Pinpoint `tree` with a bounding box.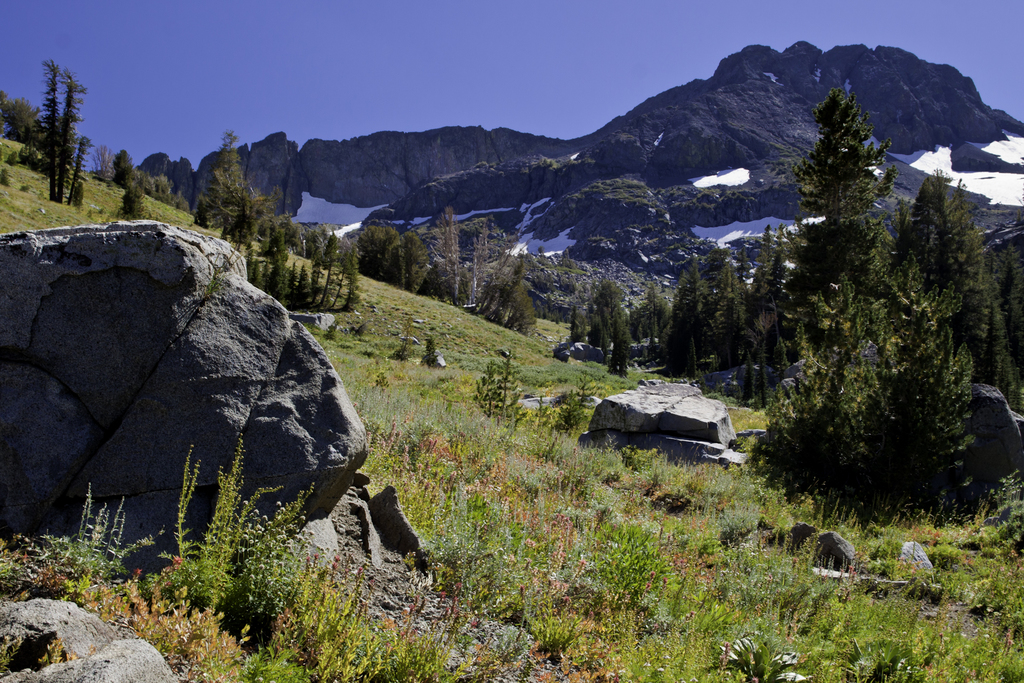
(left=742, top=226, right=785, bottom=361).
